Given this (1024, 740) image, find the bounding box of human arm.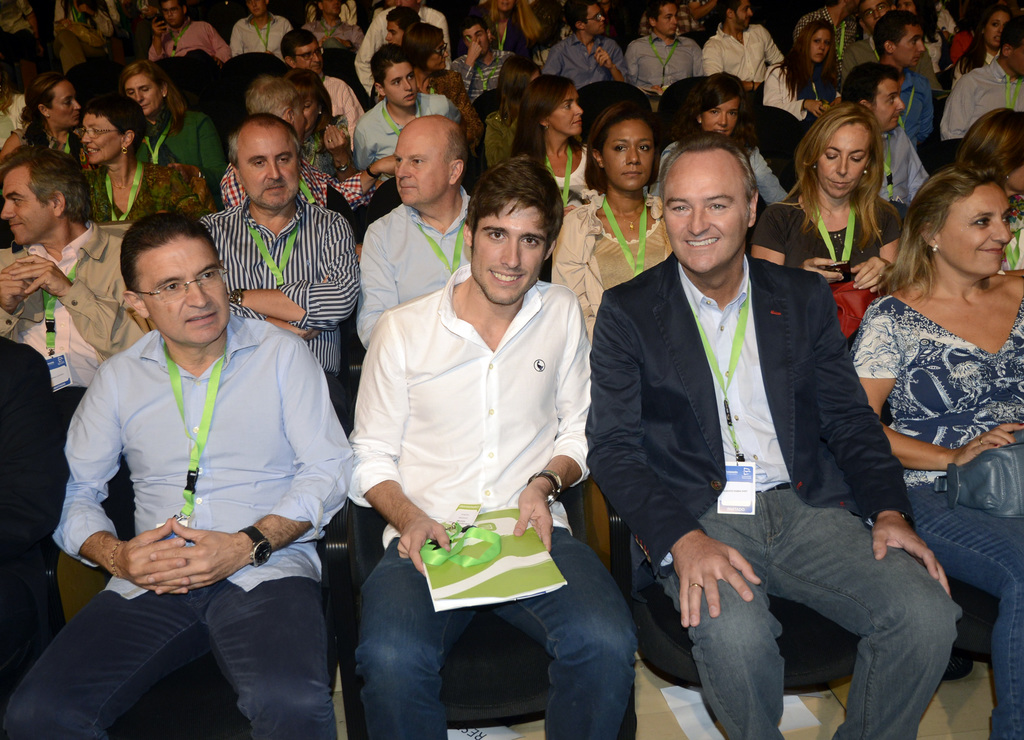
[0,129,25,163].
